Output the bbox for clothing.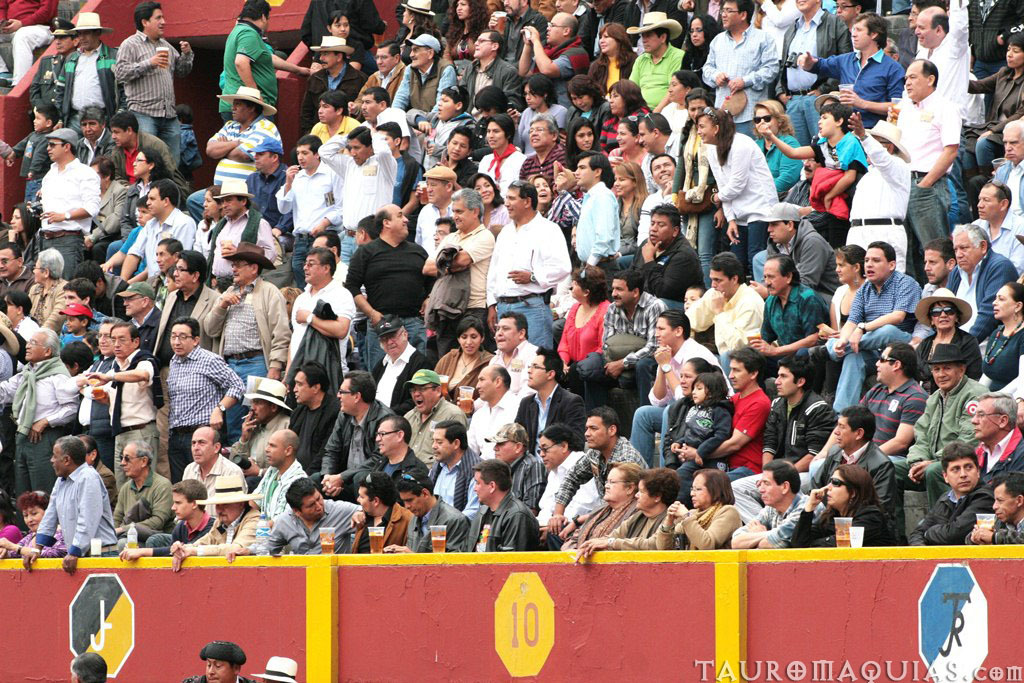
region(164, 347, 243, 480).
